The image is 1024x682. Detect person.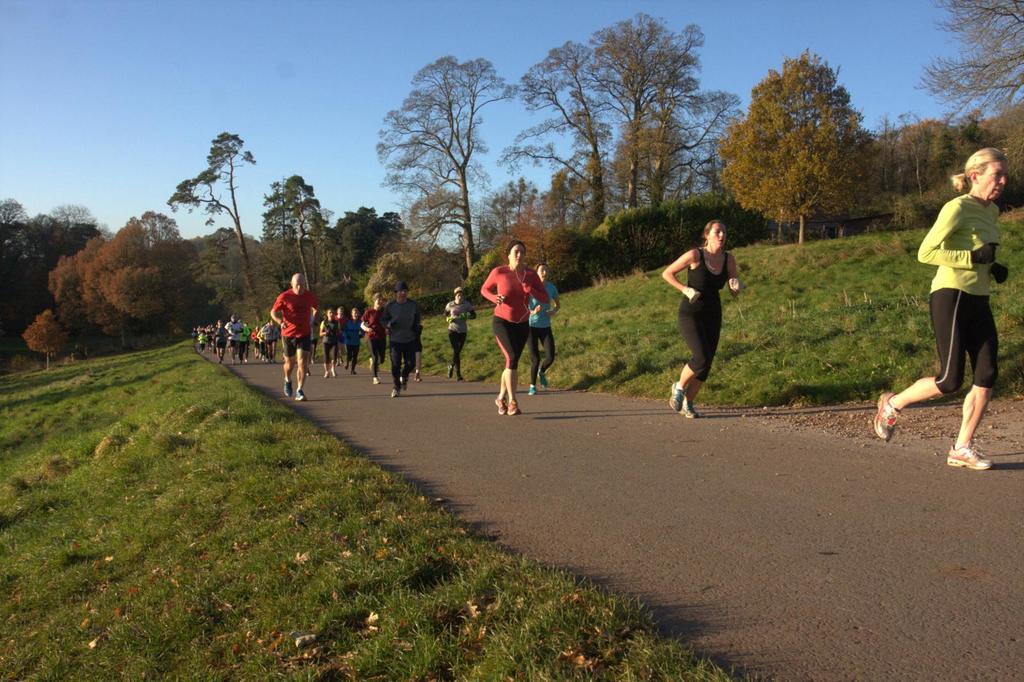
Detection: 196/315/280/369.
